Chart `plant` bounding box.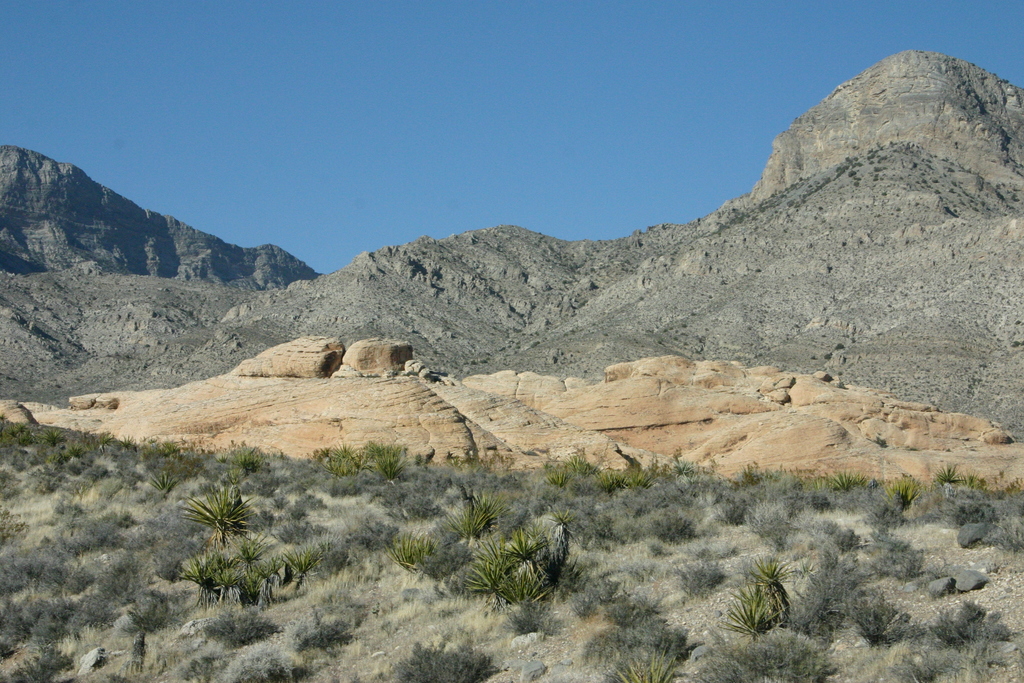
Charted: 0:536:79:593.
